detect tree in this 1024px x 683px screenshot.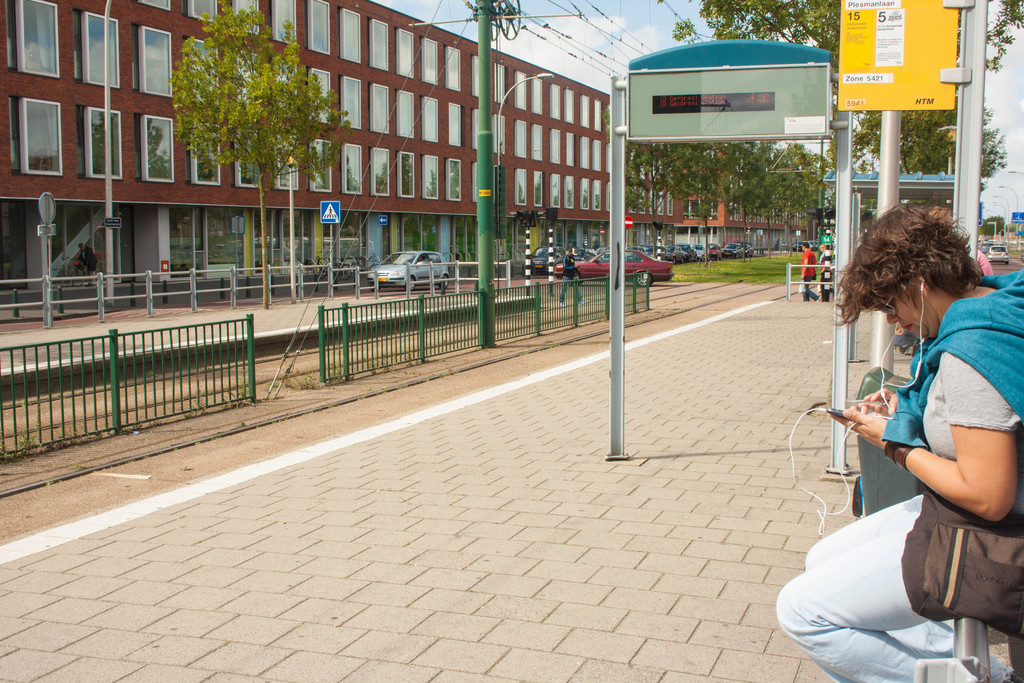
Detection: {"left": 624, "top": 141, "right": 675, "bottom": 256}.
